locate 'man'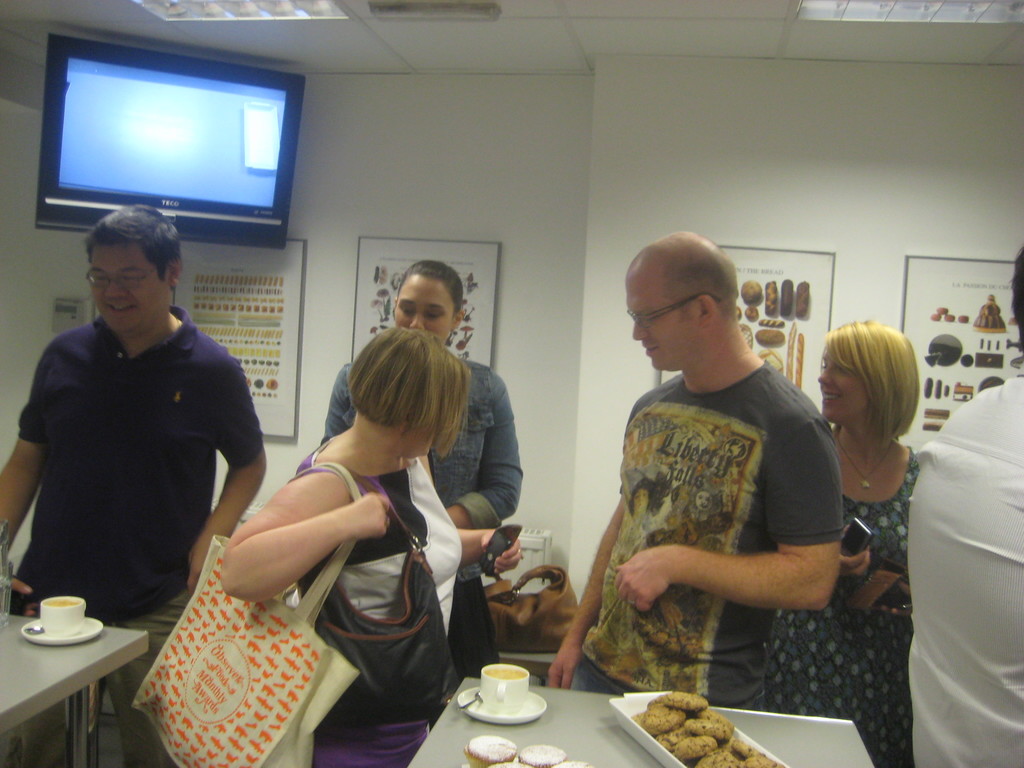
box=[578, 233, 851, 742]
